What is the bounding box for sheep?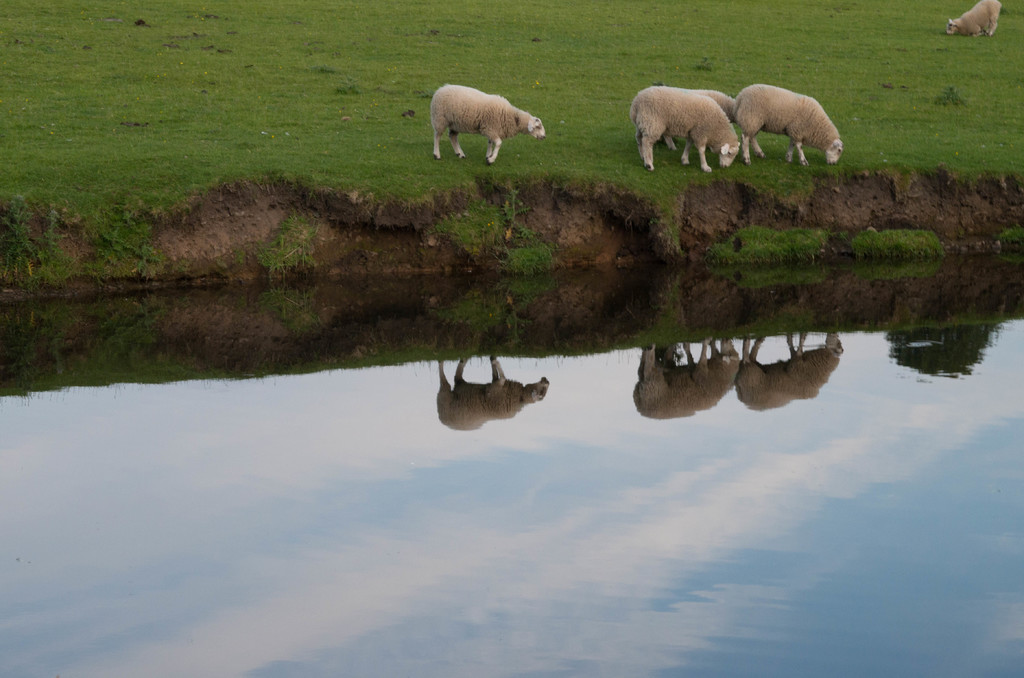
x1=945, y1=1, x2=1001, y2=36.
